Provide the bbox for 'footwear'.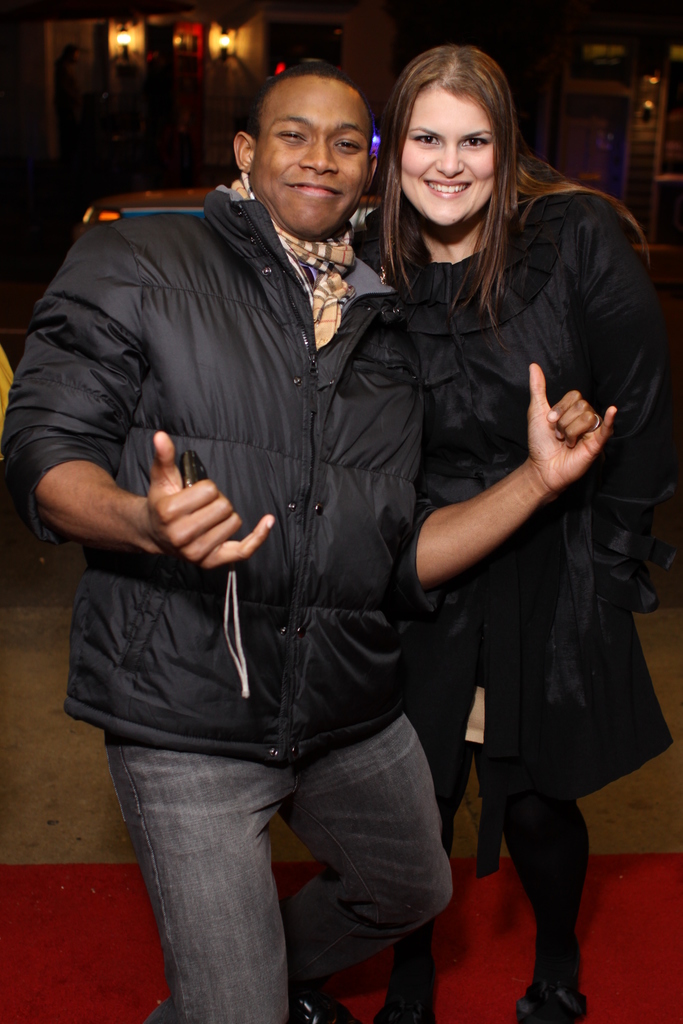
[288,980,361,1023].
